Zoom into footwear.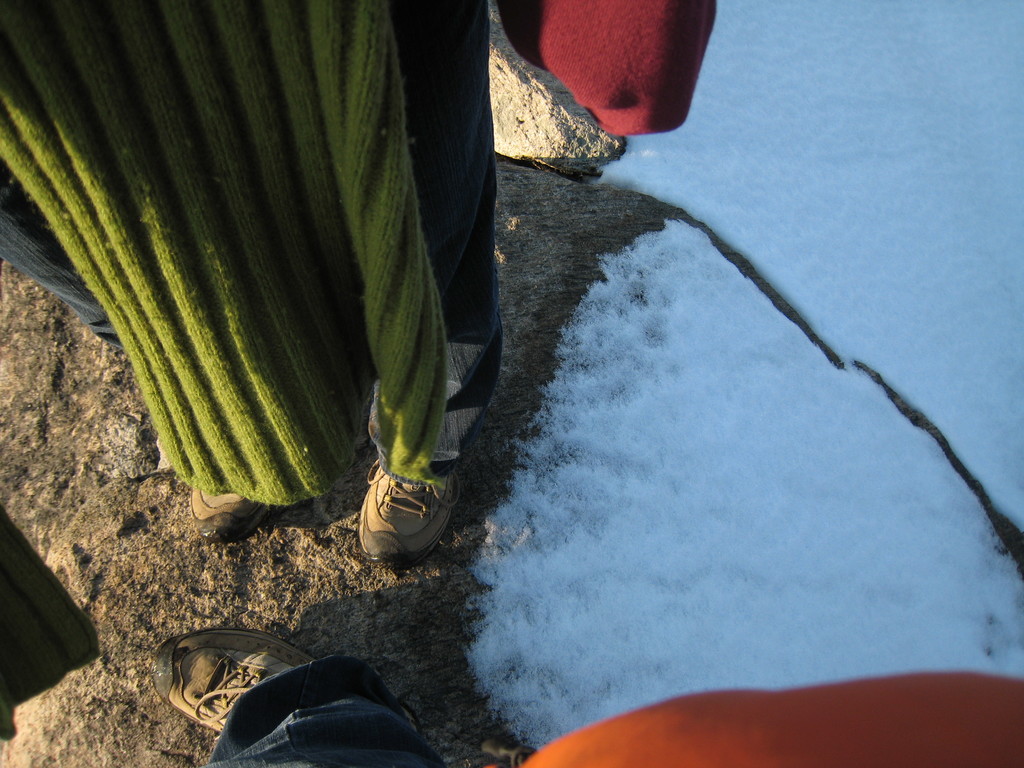
Zoom target: x1=344, y1=470, x2=447, y2=574.
